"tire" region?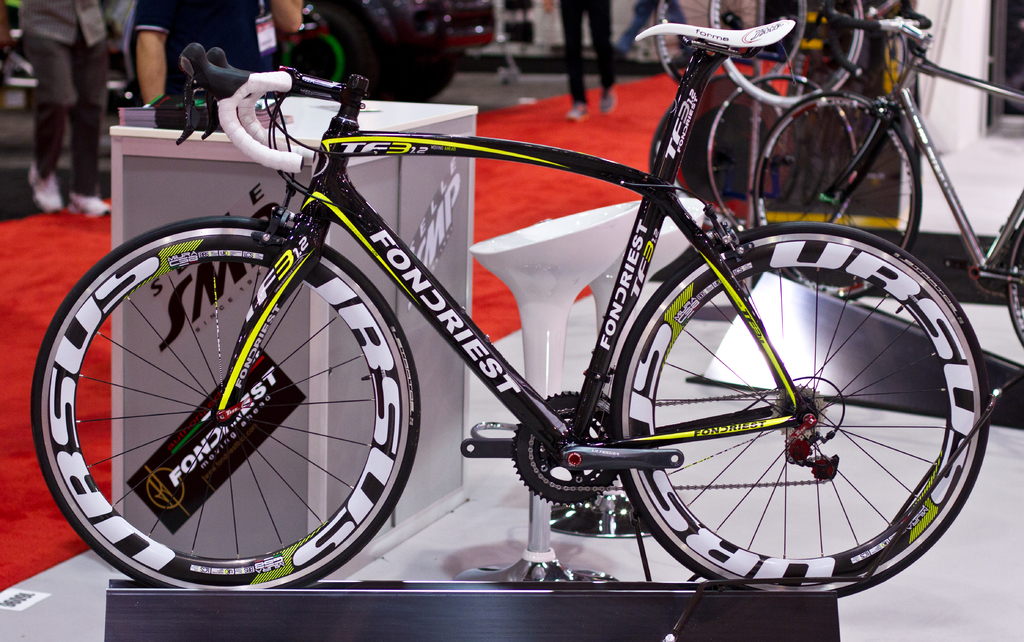
left=701, top=72, right=861, bottom=245
